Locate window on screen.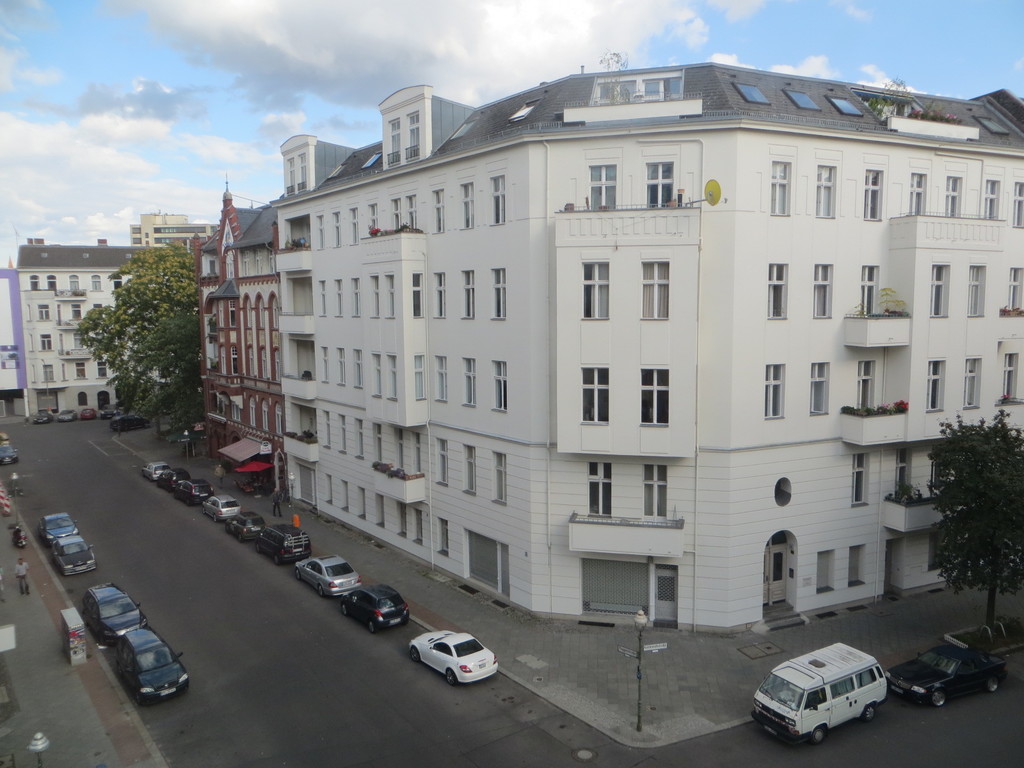
On screen at detection(769, 262, 787, 322).
